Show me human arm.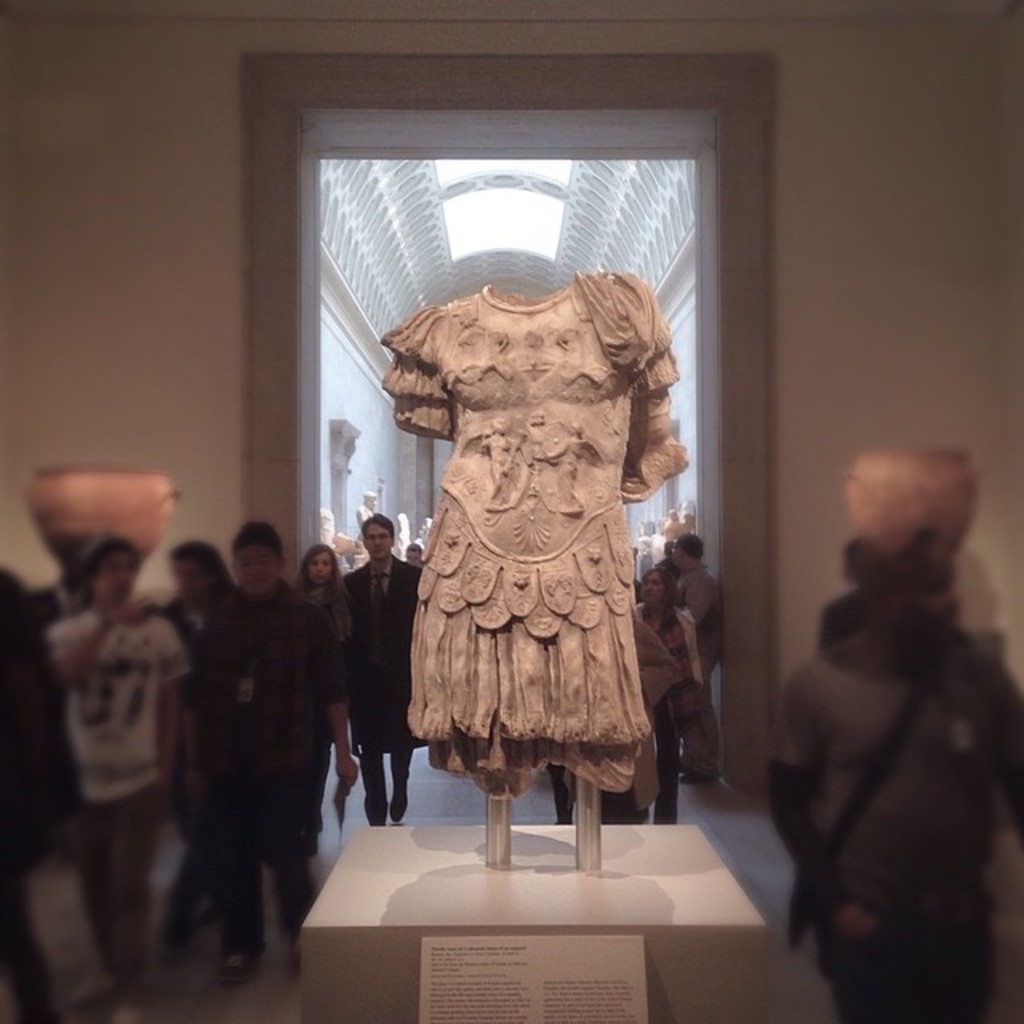
human arm is here: <box>341,571,349,600</box>.
